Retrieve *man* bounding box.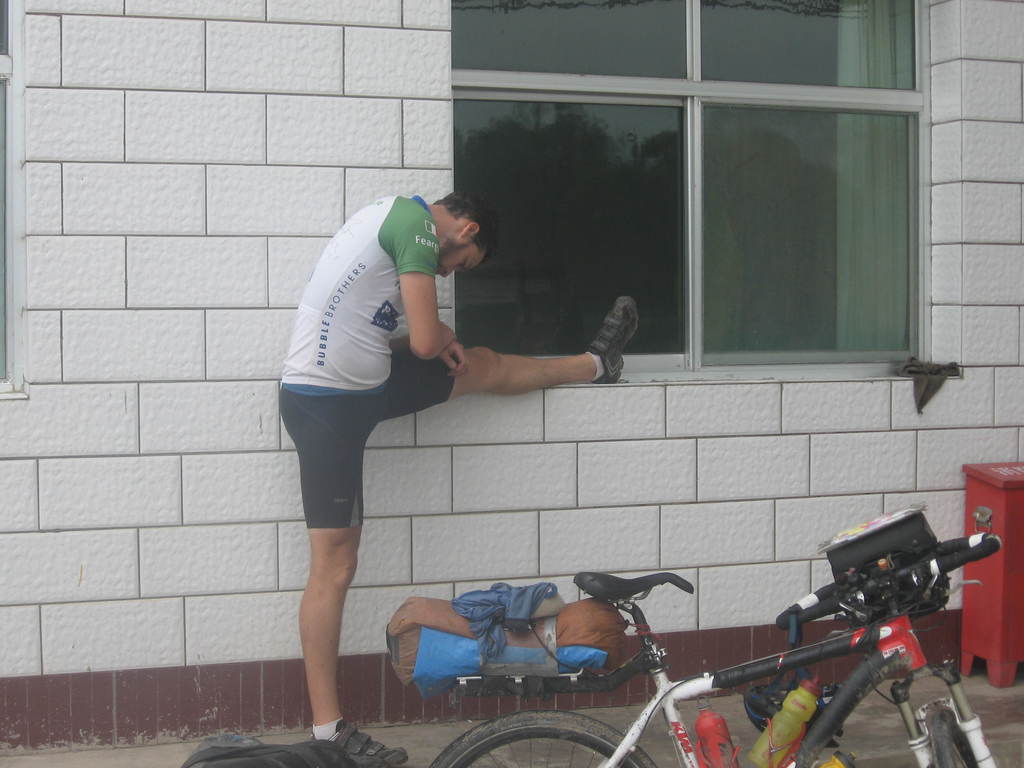
Bounding box: l=279, t=173, r=639, b=766.
